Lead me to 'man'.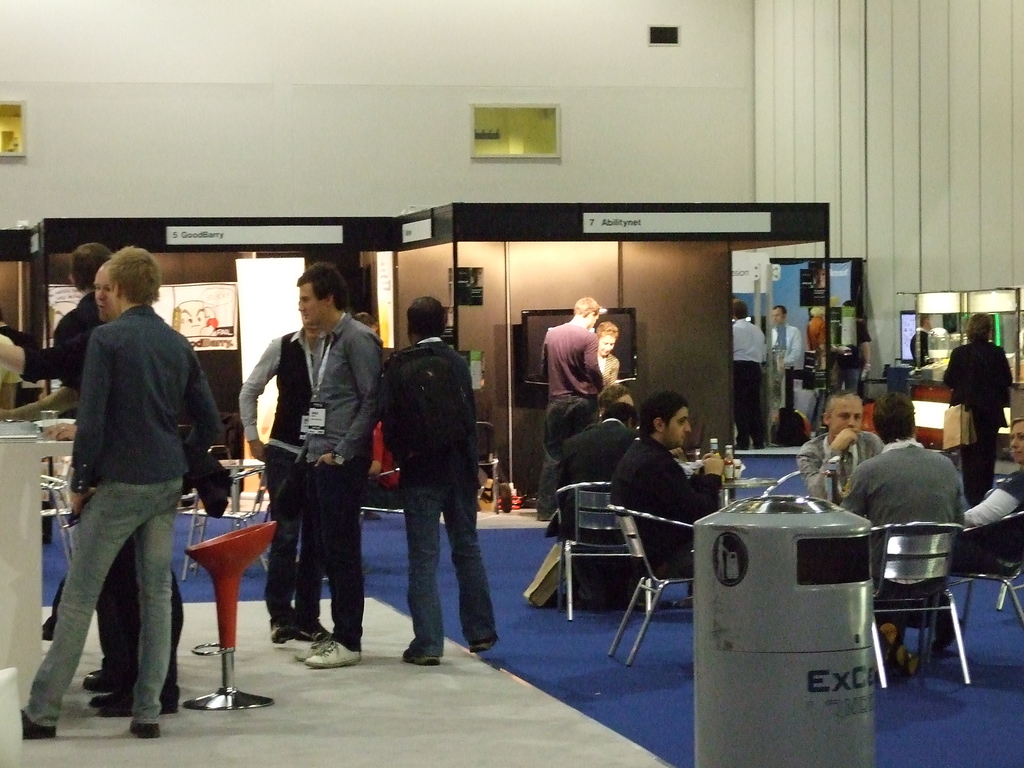
Lead to locate(243, 316, 332, 652).
